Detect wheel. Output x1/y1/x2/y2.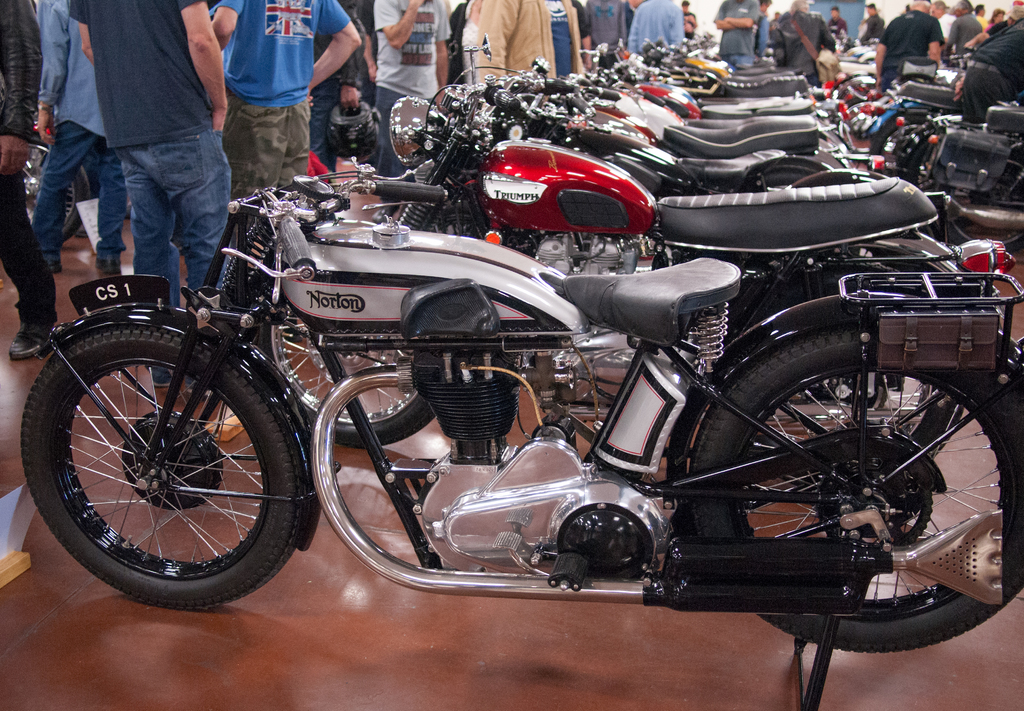
22/330/306/614.
